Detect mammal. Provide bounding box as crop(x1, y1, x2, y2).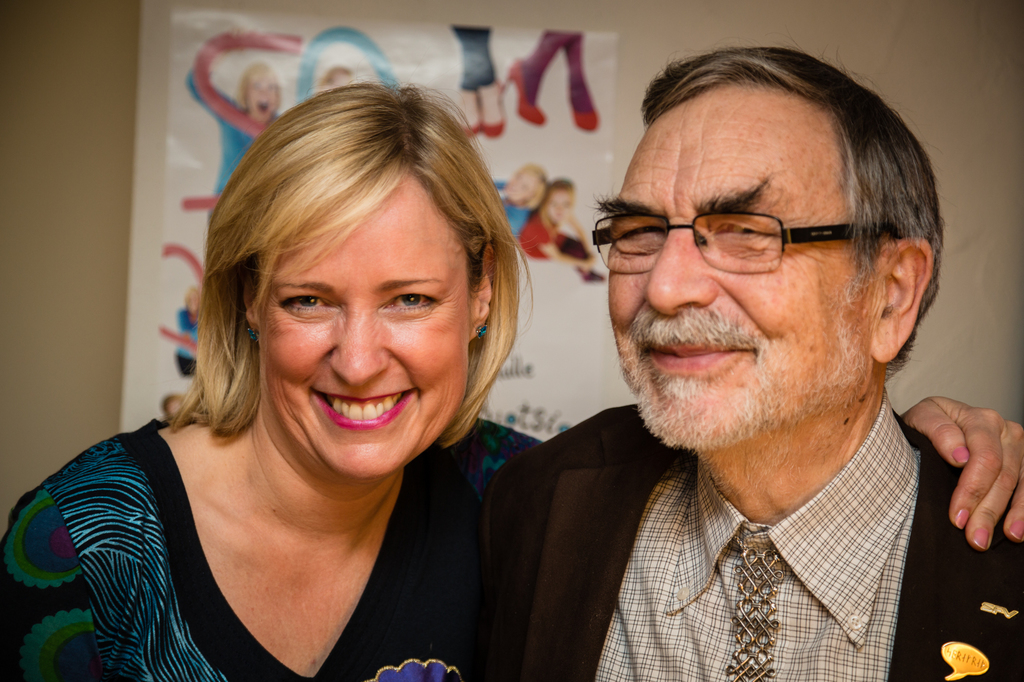
crop(56, 93, 612, 664).
